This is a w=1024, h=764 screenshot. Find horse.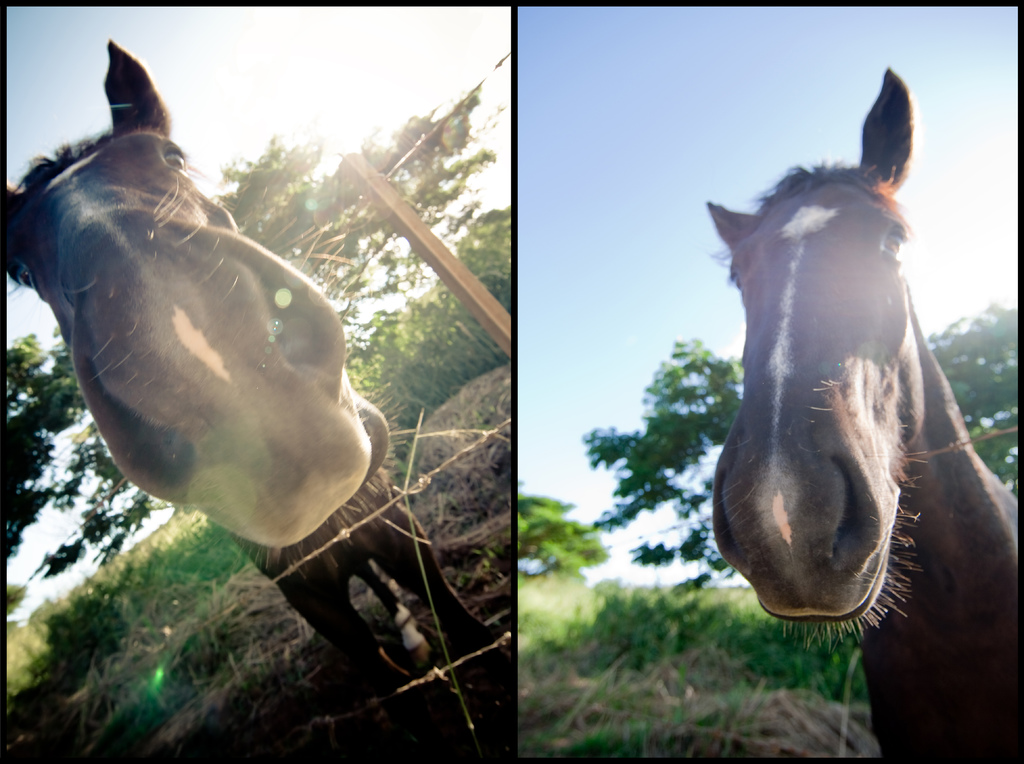
Bounding box: rect(709, 60, 1019, 762).
